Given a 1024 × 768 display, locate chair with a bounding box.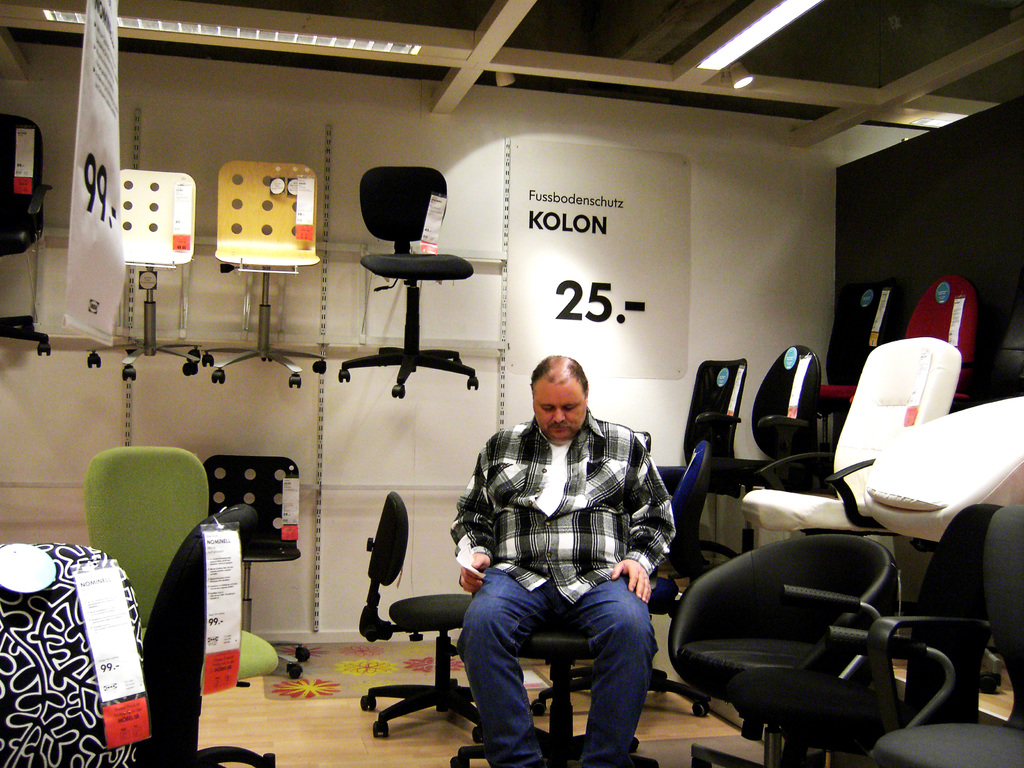
Located: [732,505,982,767].
